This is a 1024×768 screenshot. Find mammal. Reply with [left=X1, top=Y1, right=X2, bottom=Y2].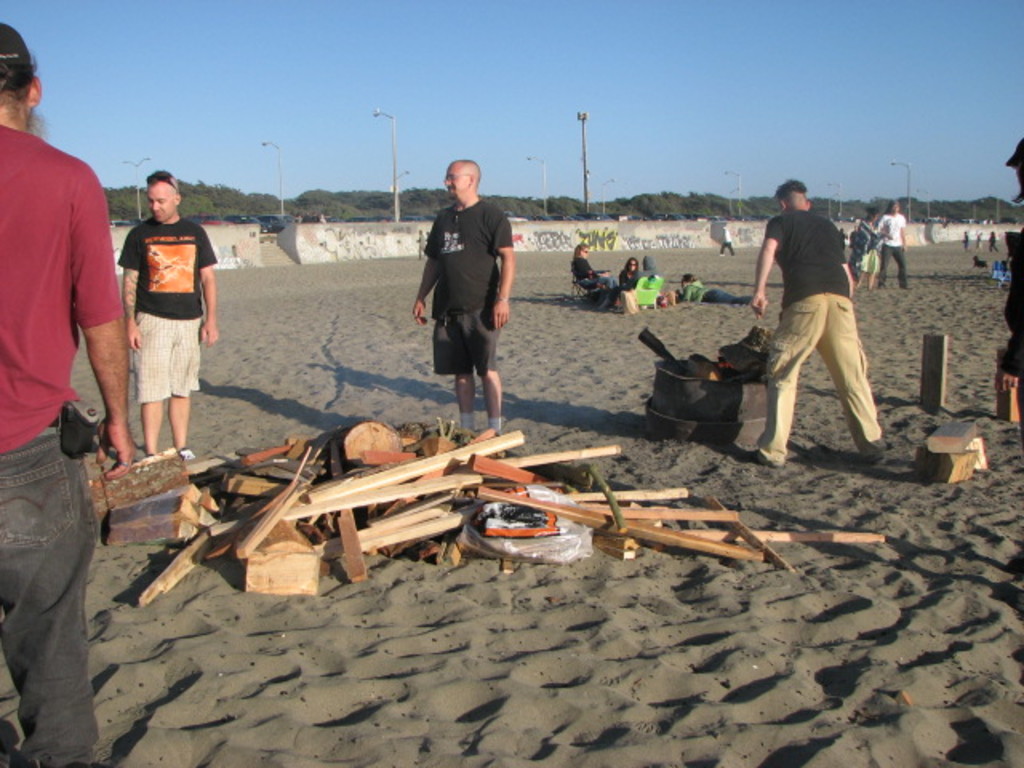
[left=110, top=165, right=221, bottom=472].
